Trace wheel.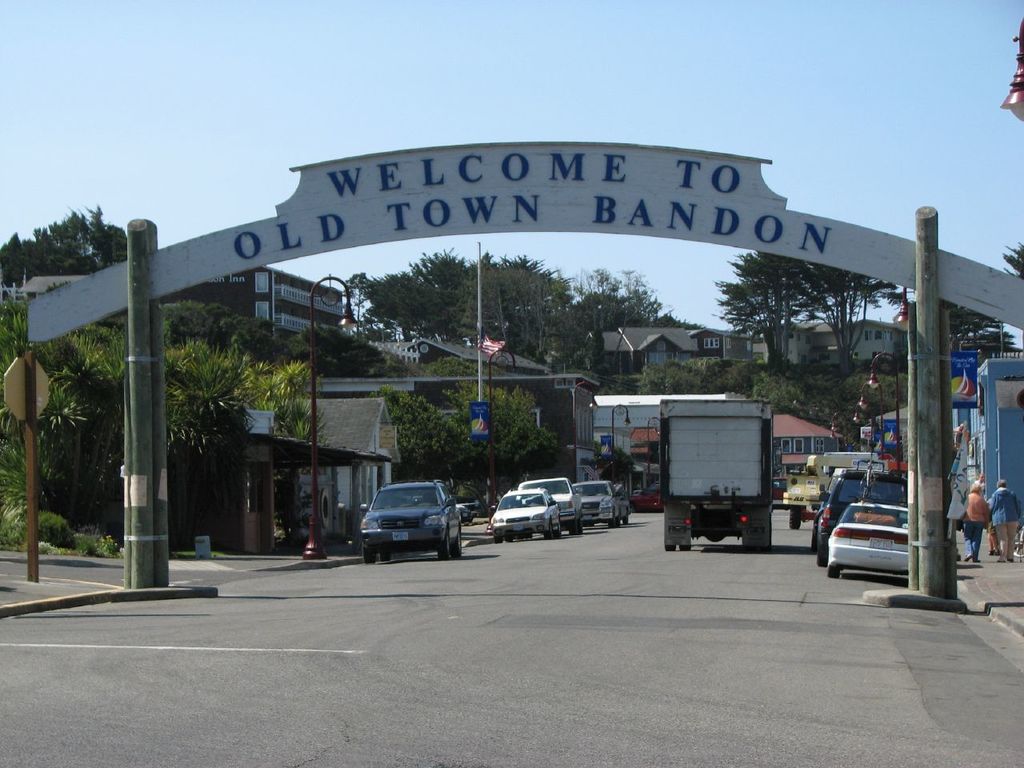
Traced to (x1=609, y1=507, x2=617, y2=527).
